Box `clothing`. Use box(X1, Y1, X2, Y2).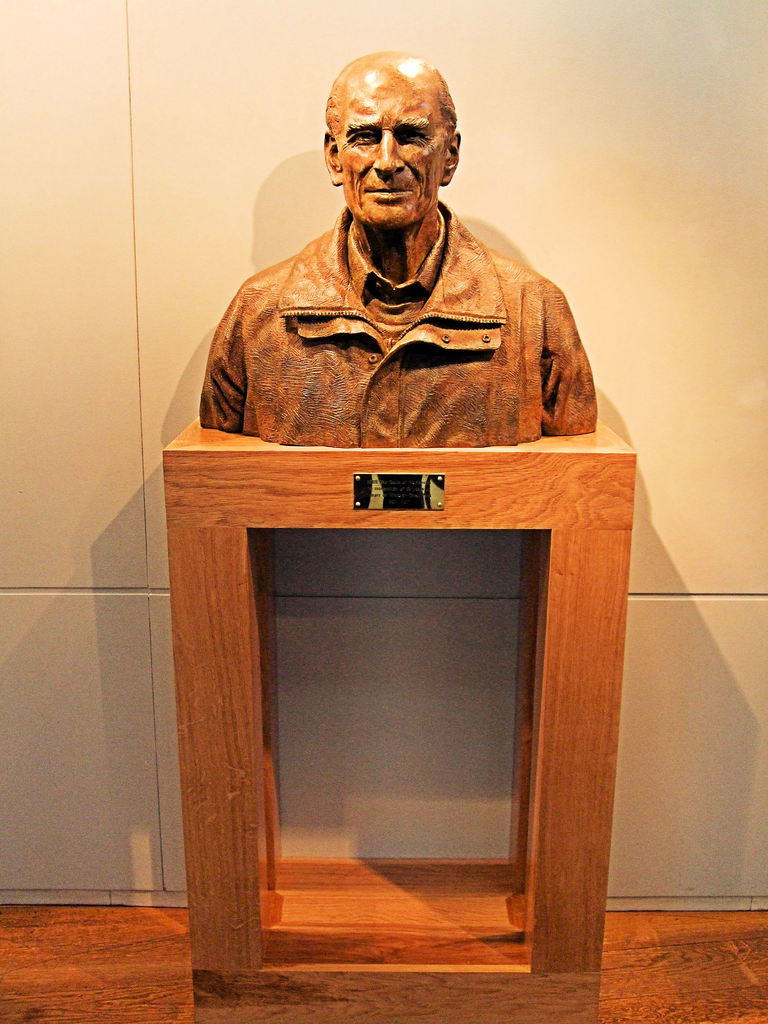
box(175, 170, 614, 467).
